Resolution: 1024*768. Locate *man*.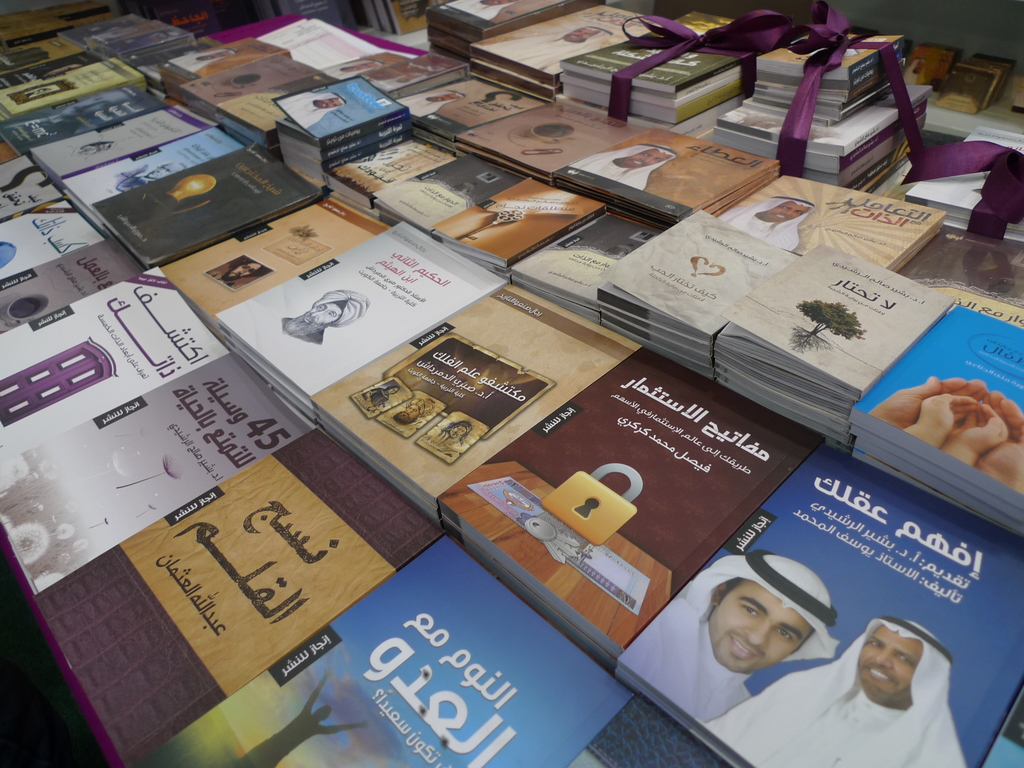
707:618:963:767.
